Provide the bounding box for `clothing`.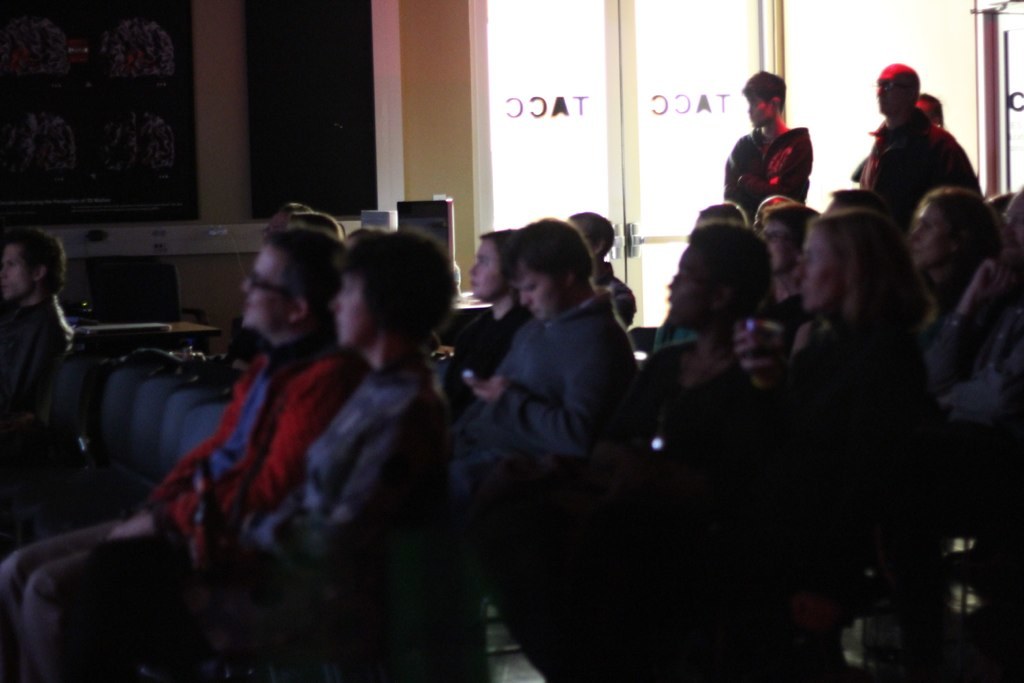
(left=453, top=246, right=647, bottom=496).
